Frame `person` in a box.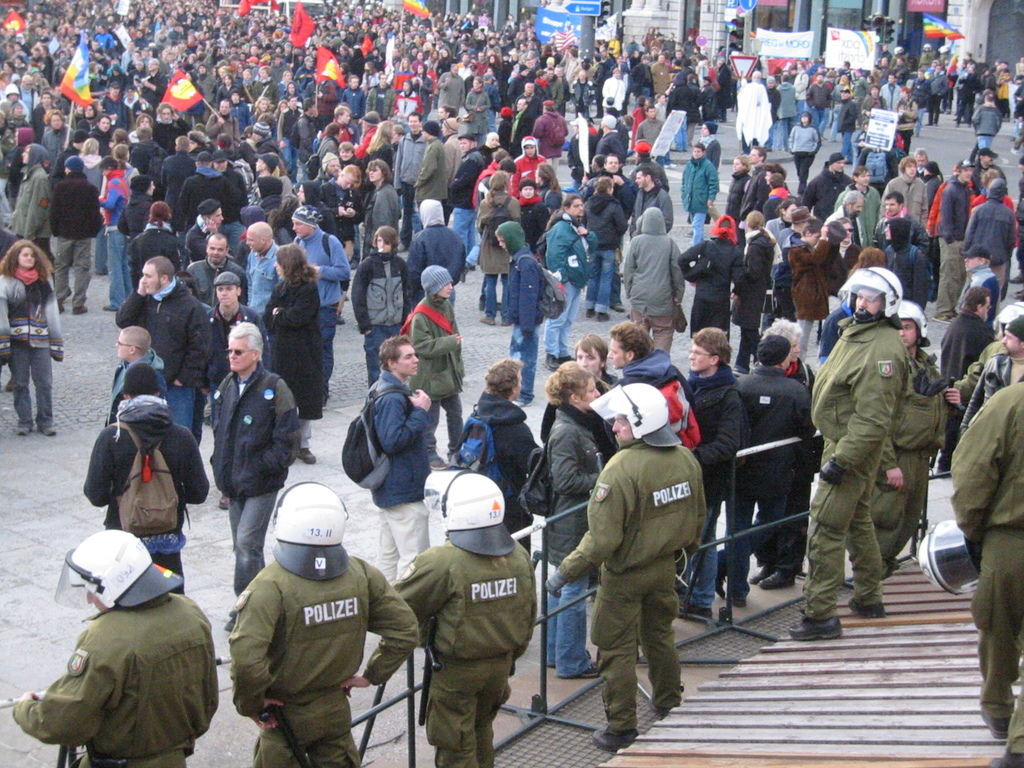
bbox=[669, 323, 750, 621].
